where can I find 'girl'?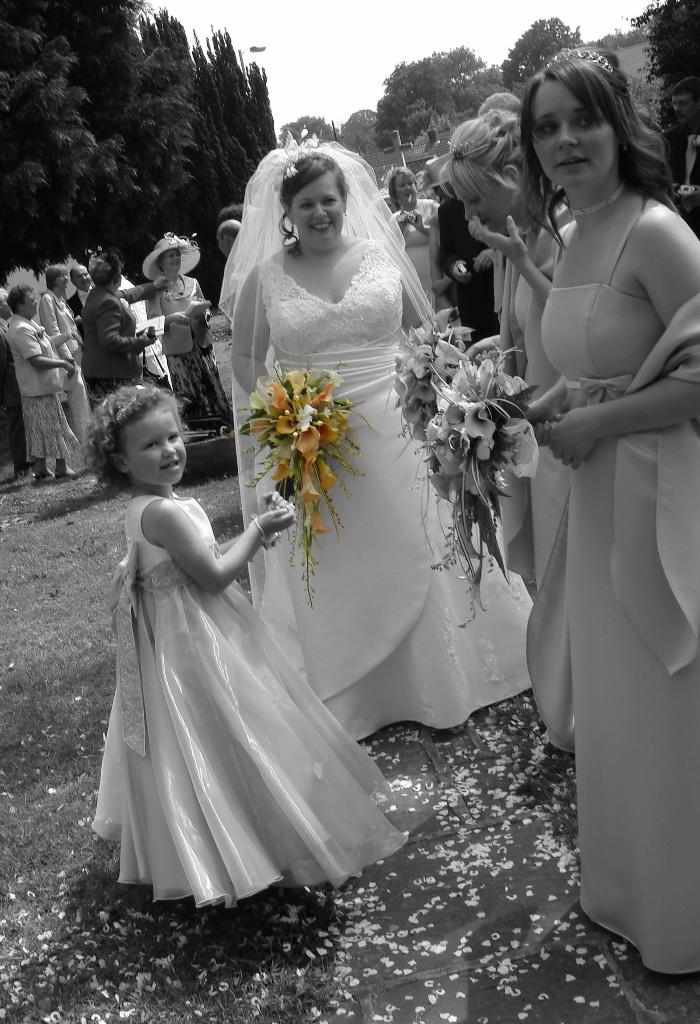
You can find it at x1=224, y1=145, x2=537, y2=741.
